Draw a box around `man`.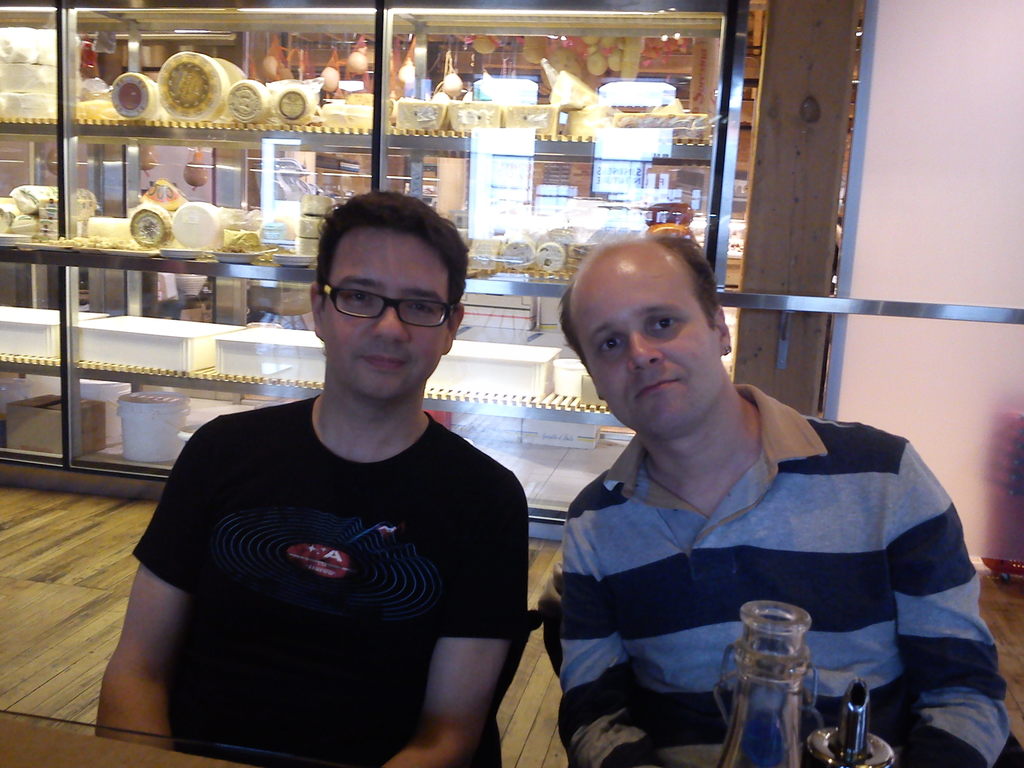
bbox=[94, 195, 532, 767].
